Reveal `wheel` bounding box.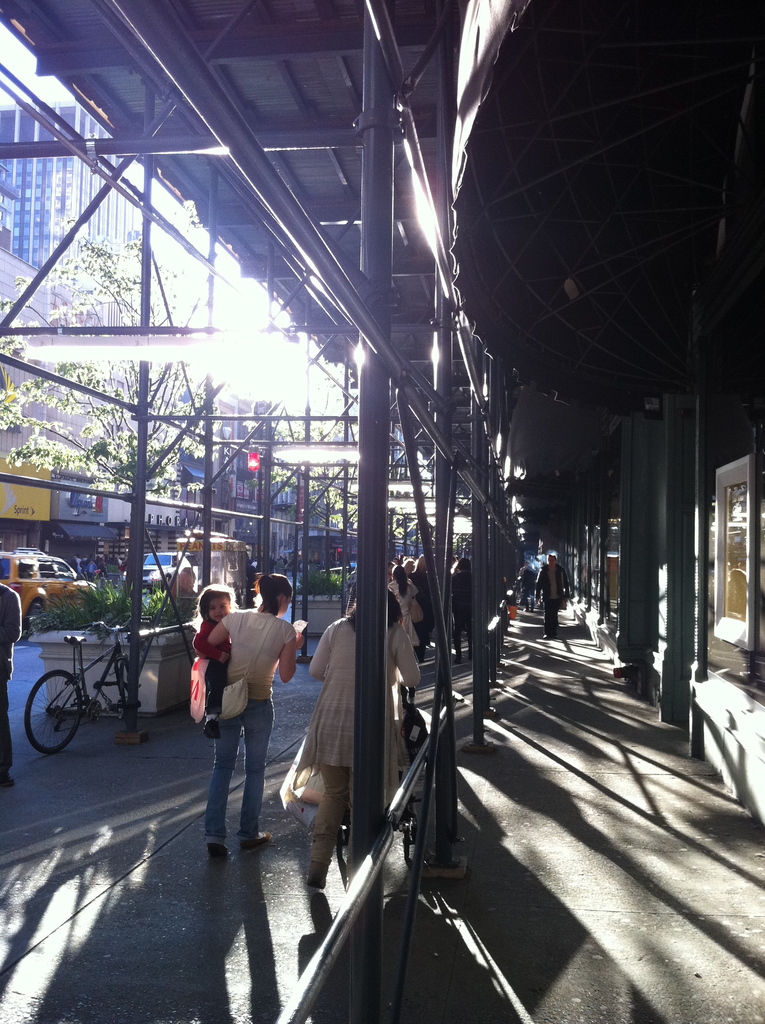
Revealed: 401 825 412 860.
